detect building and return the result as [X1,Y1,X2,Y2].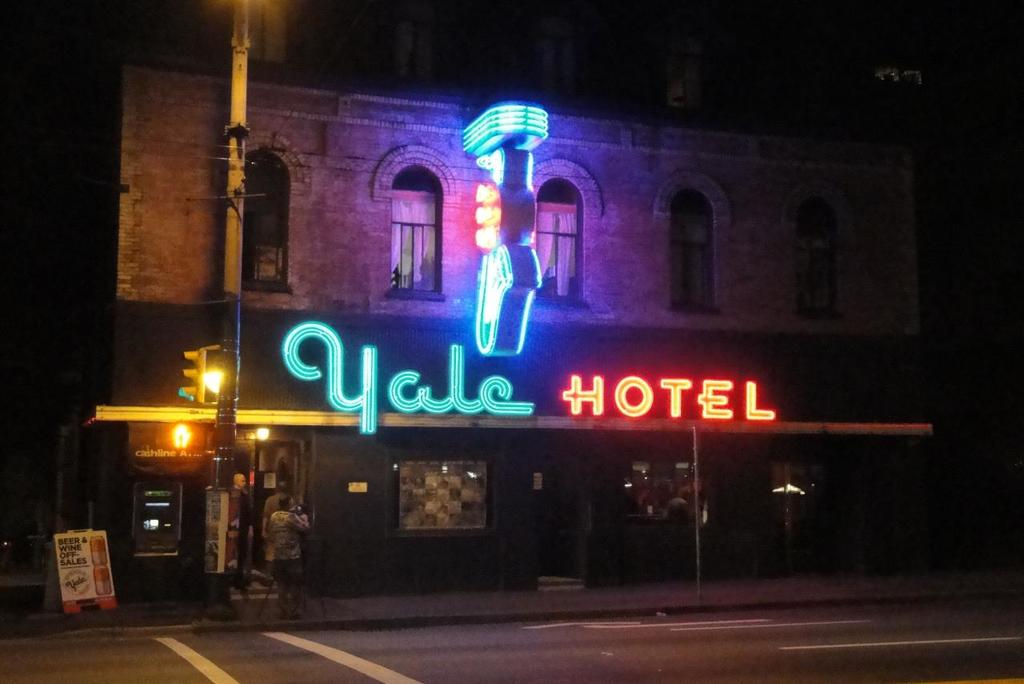
[77,66,951,603].
